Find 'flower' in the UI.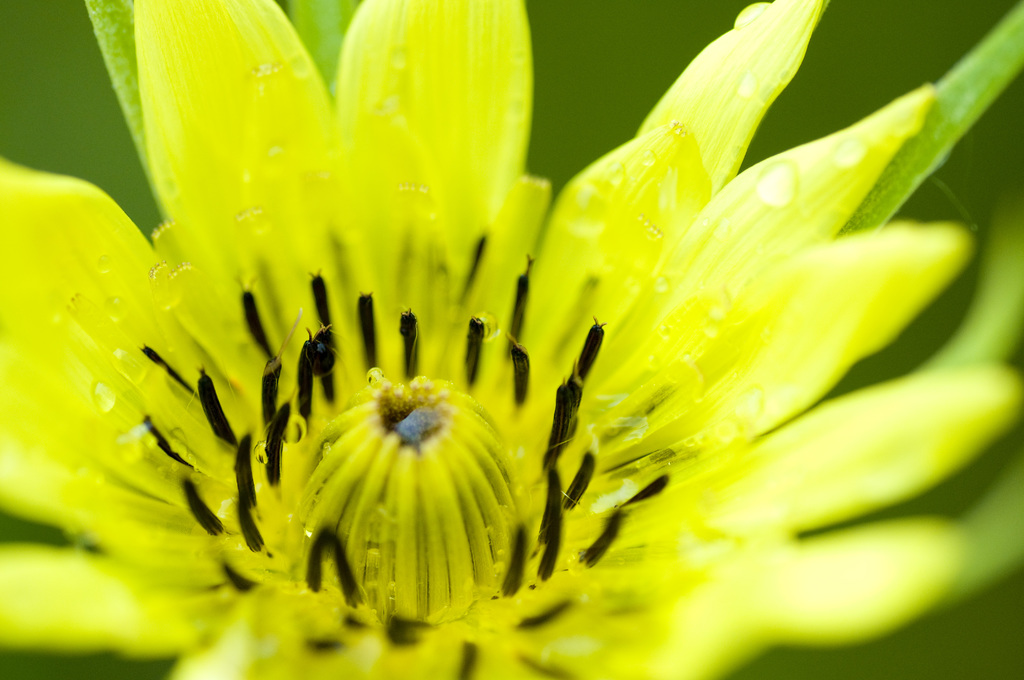
UI element at <box>0,0,1020,679</box>.
